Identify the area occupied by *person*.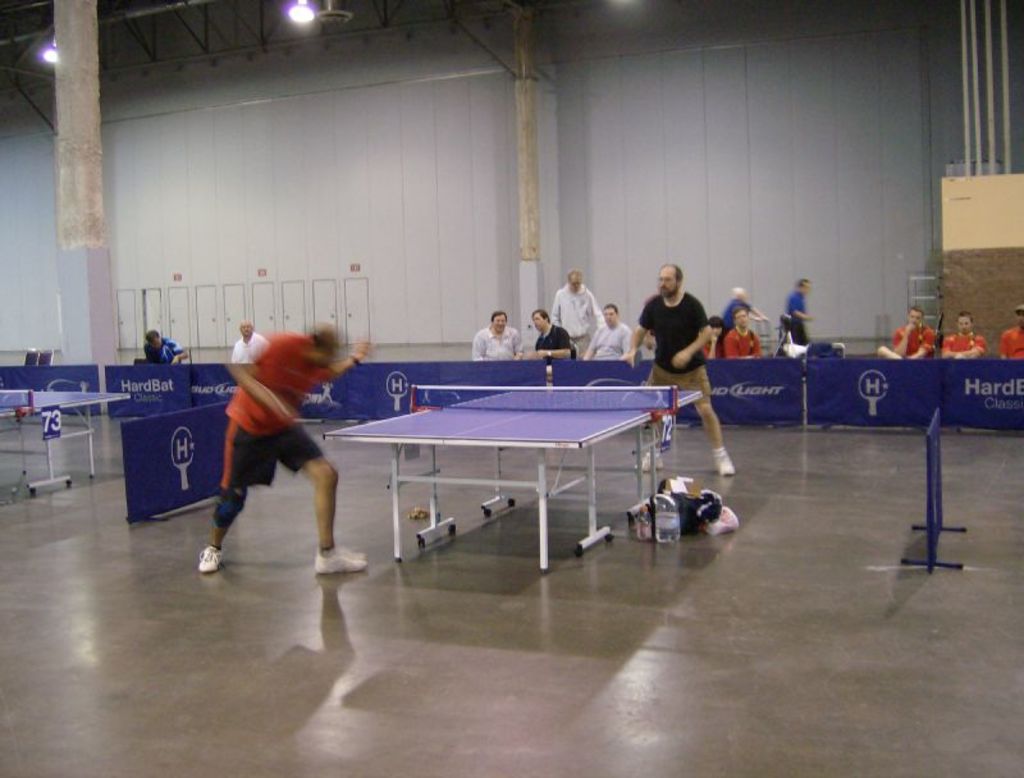
Area: x1=722, y1=308, x2=764, y2=360.
